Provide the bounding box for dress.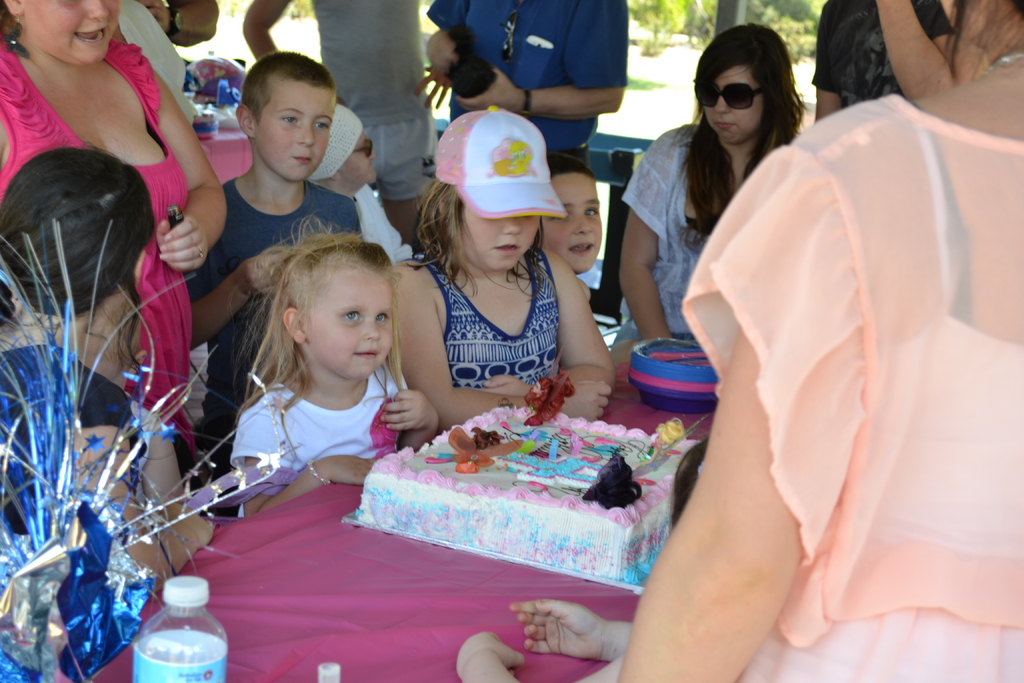
bbox=[684, 93, 1023, 682].
